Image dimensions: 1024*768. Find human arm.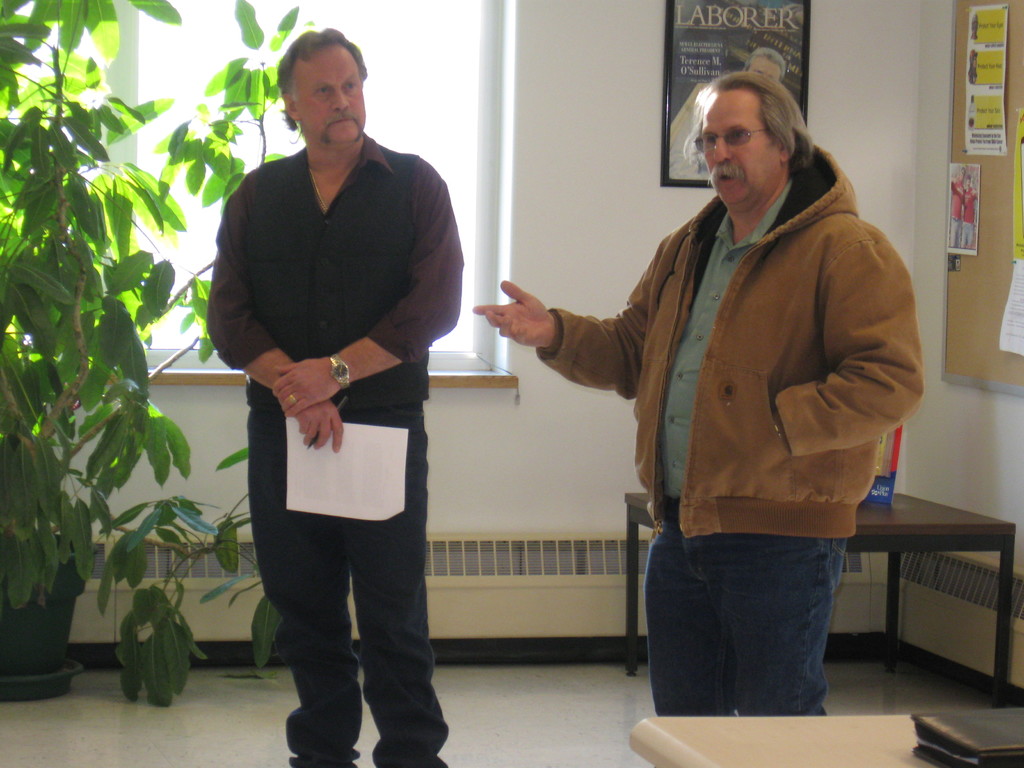
<bbox>772, 221, 925, 463</bbox>.
